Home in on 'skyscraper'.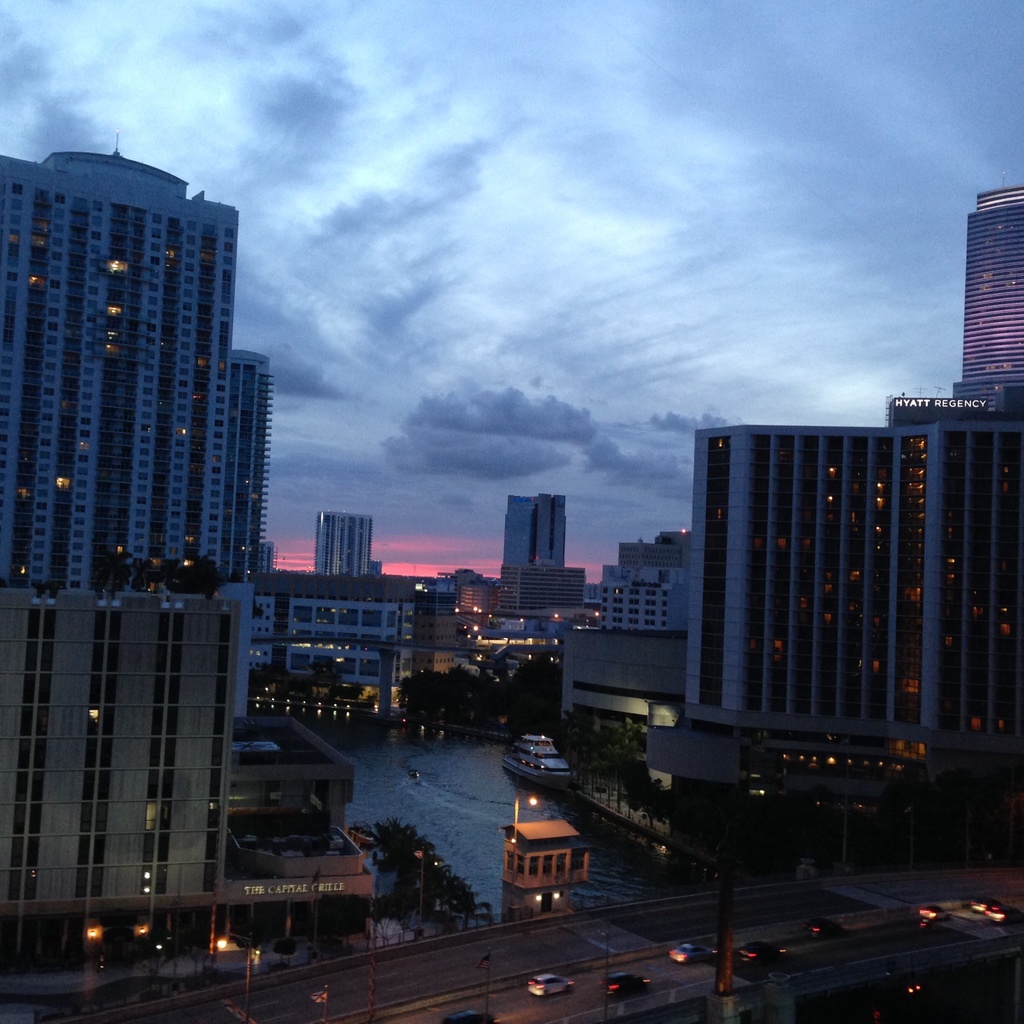
Homed in at (0, 583, 389, 1008).
